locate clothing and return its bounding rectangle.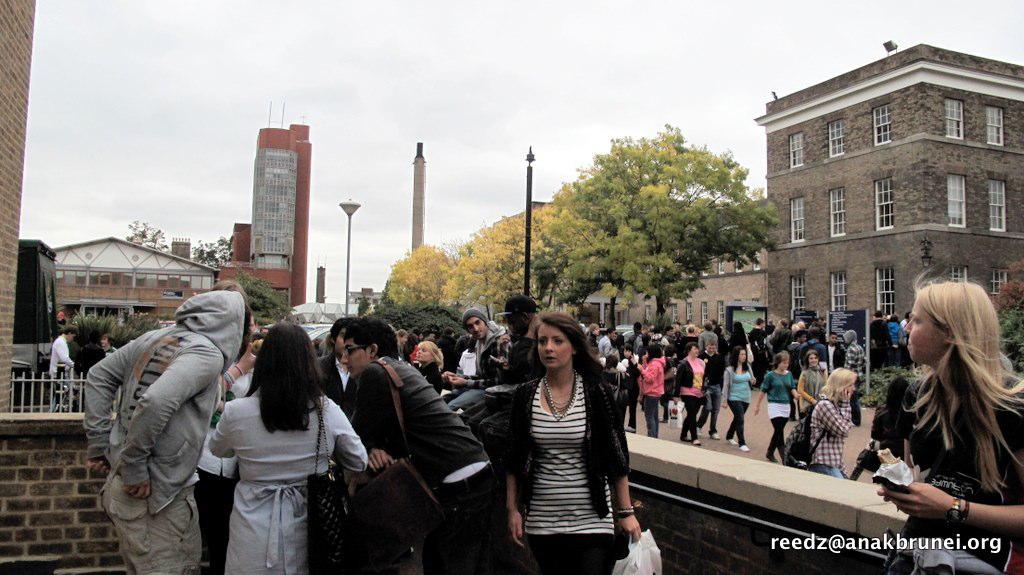
{"left": 668, "top": 358, "right": 713, "bottom": 386}.
